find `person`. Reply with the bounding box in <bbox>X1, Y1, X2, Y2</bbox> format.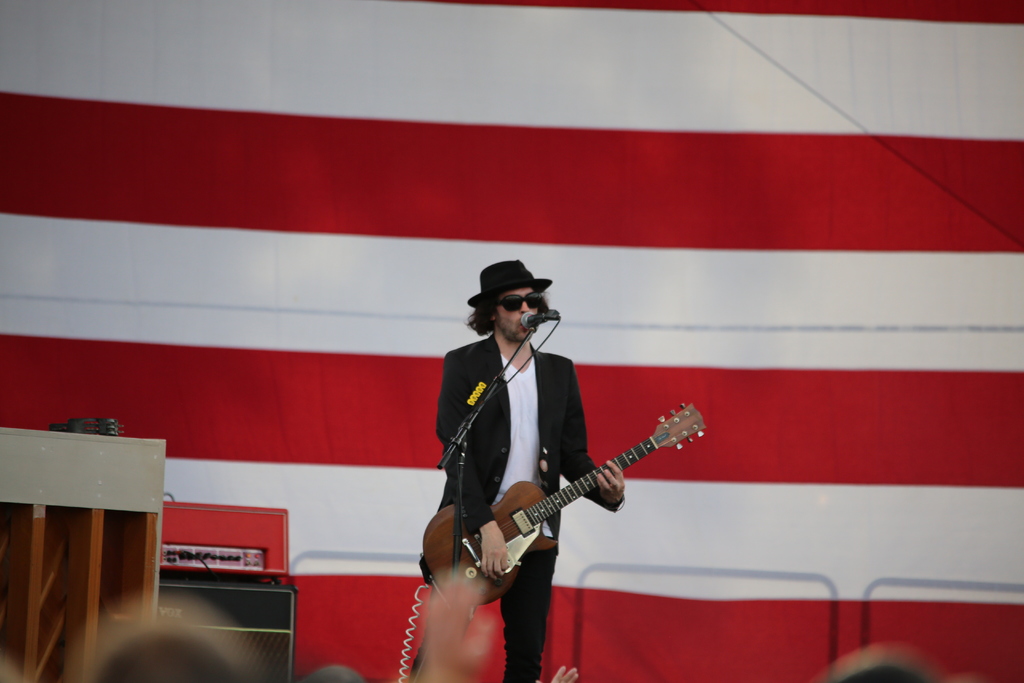
<bbox>410, 568, 497, 682</bbox>.
